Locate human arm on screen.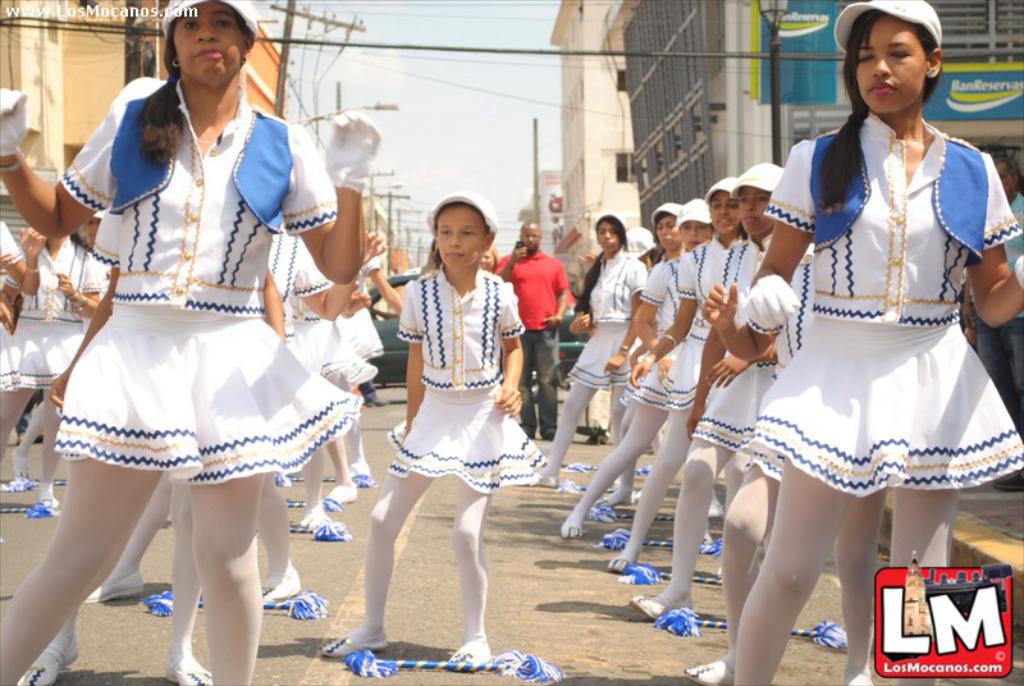
On screen at left=570, top=299, right=604, bottom=335.
